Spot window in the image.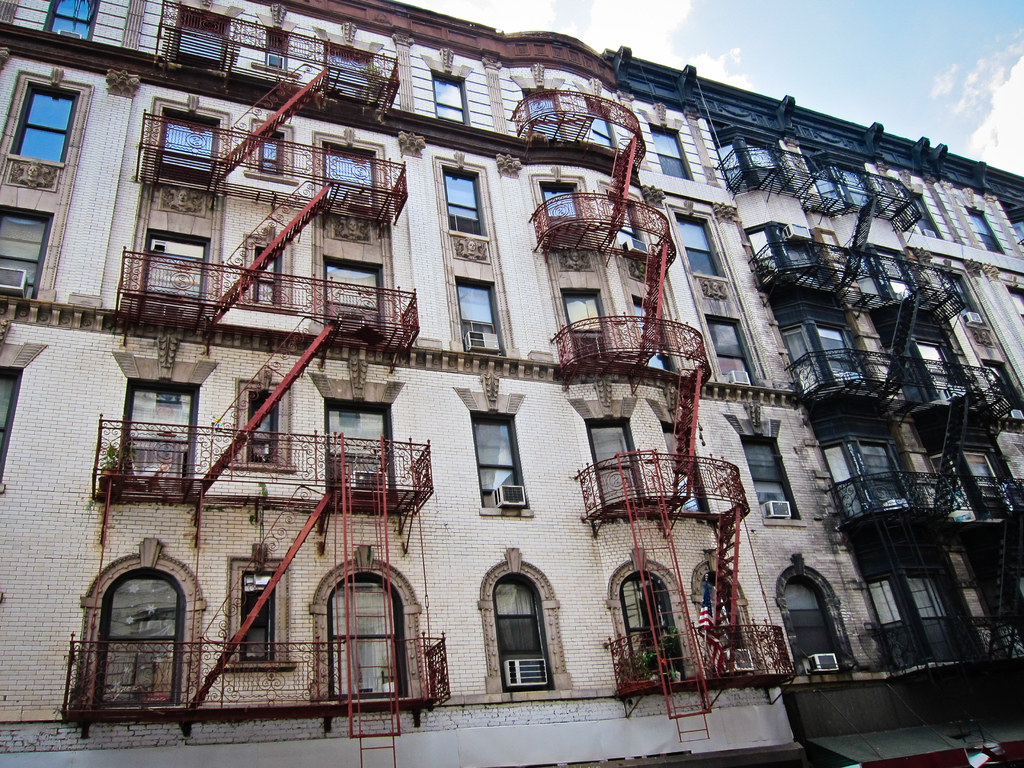
window found at bbox=[823, 323, 864, 381].
